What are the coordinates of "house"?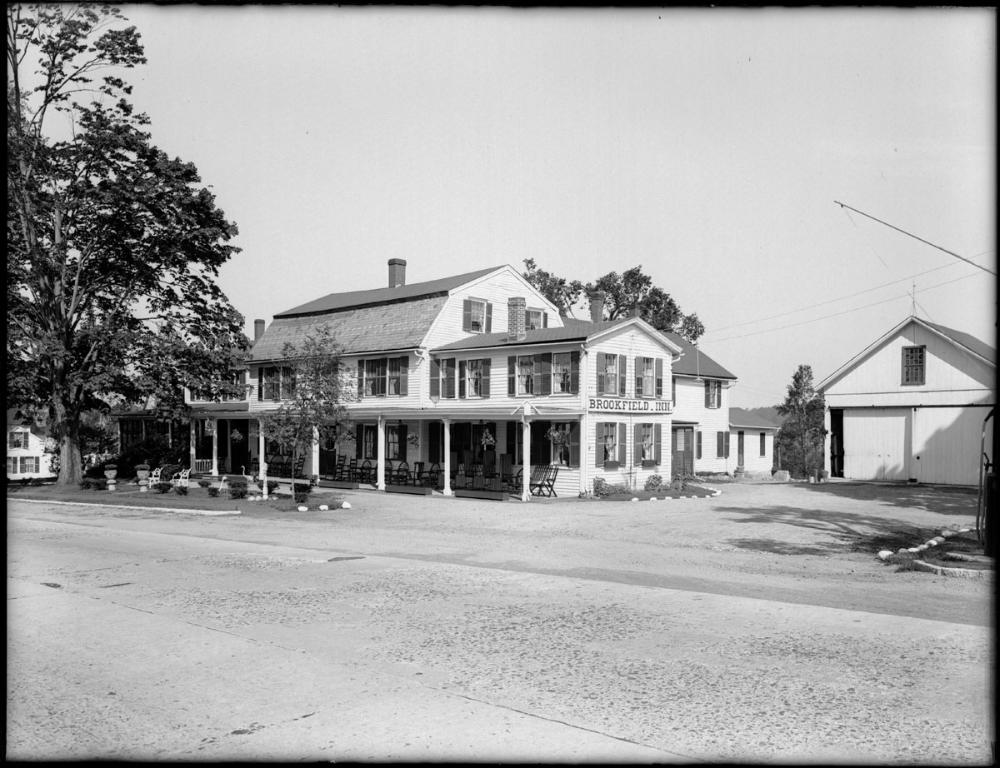
BBox(677, 382, 749, 486).
